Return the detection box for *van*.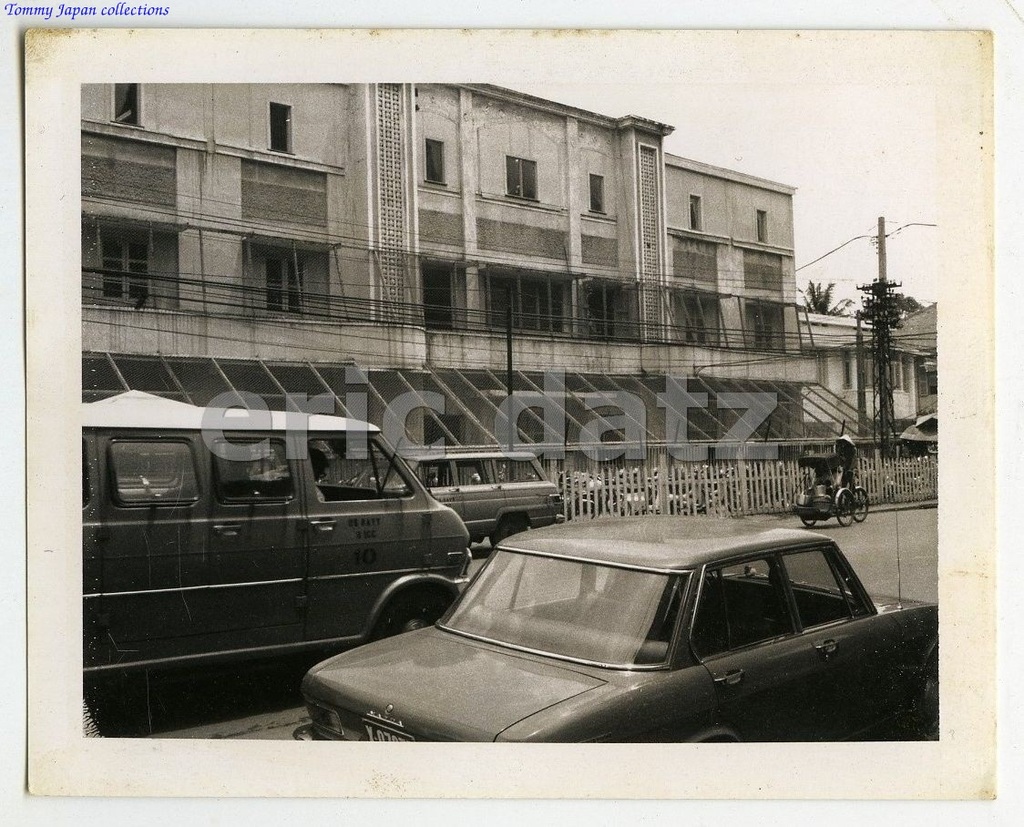
(77,388,474,704).
